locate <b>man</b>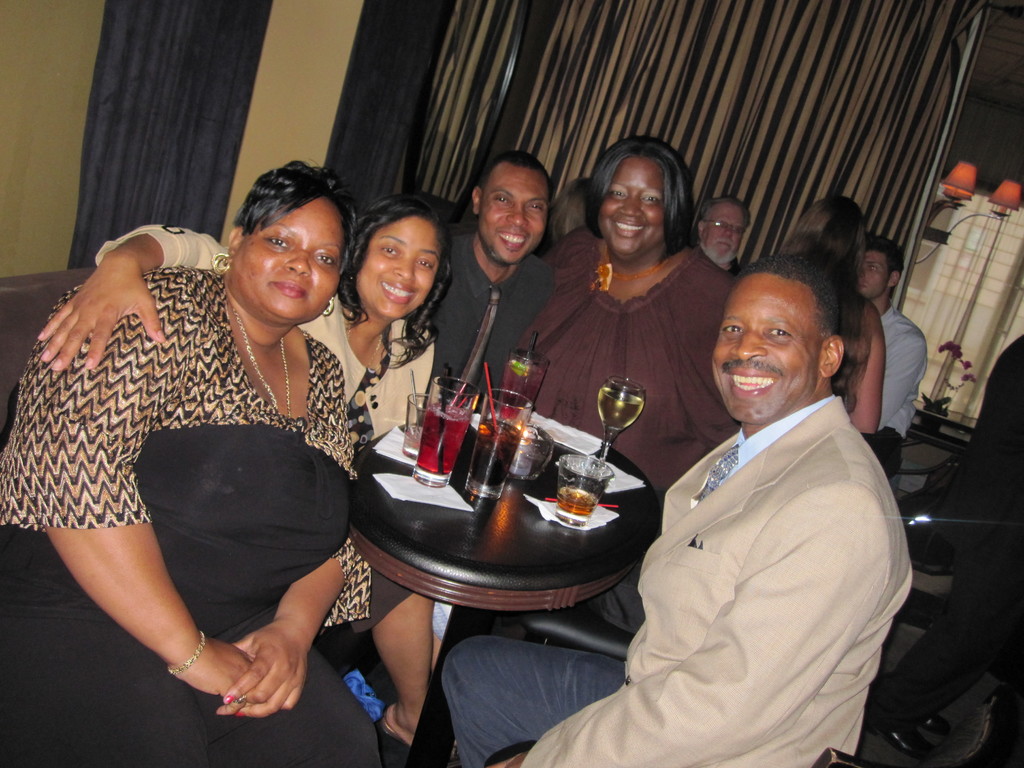
697/190/755/283
